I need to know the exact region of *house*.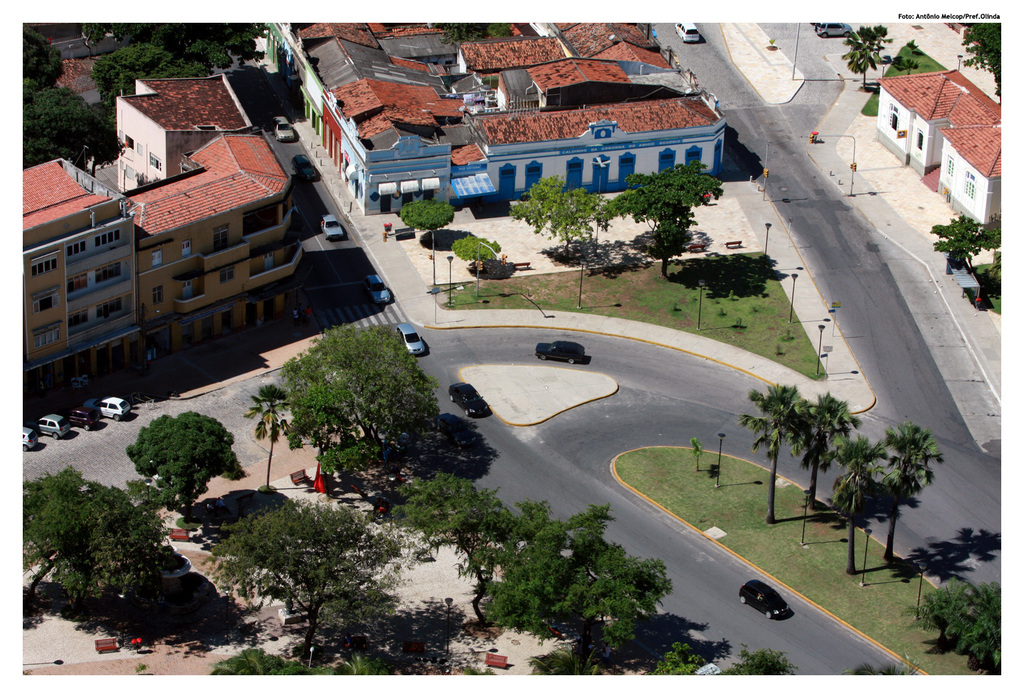
Region: (111, 70, 254, 194).
